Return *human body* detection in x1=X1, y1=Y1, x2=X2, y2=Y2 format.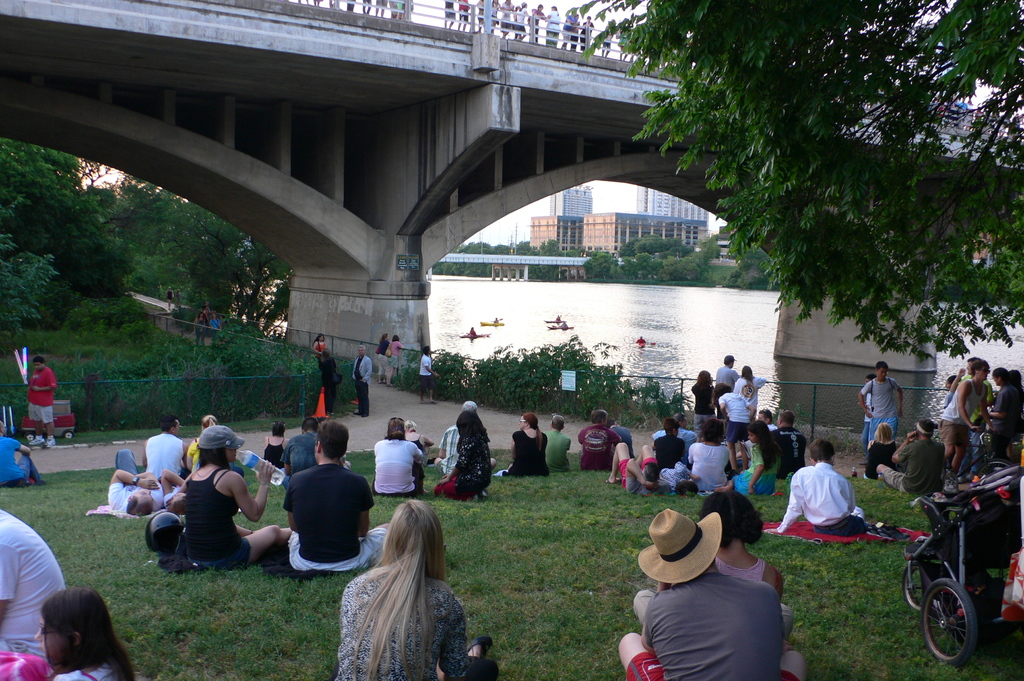
x1=1000, y1=358, x2=1020, y2=437.
